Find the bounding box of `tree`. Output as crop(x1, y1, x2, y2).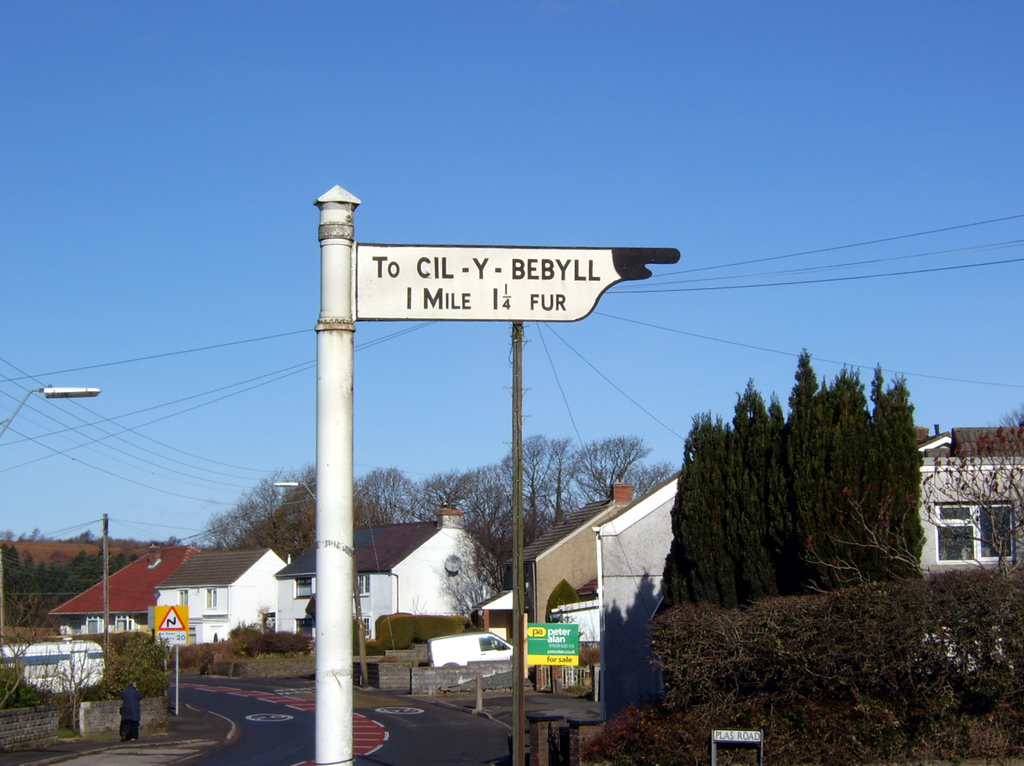
crop(202, 514, 234, 550).
